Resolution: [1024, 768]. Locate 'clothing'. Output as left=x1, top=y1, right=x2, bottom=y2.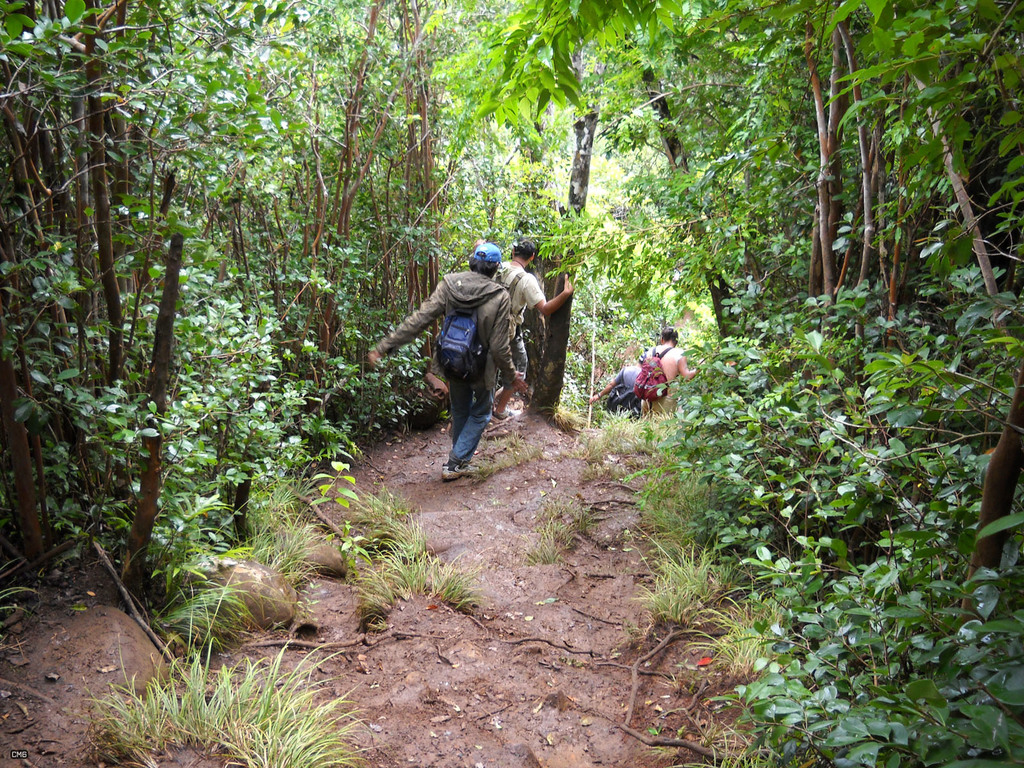
left=442, top=375, right=492, bottom=468.
